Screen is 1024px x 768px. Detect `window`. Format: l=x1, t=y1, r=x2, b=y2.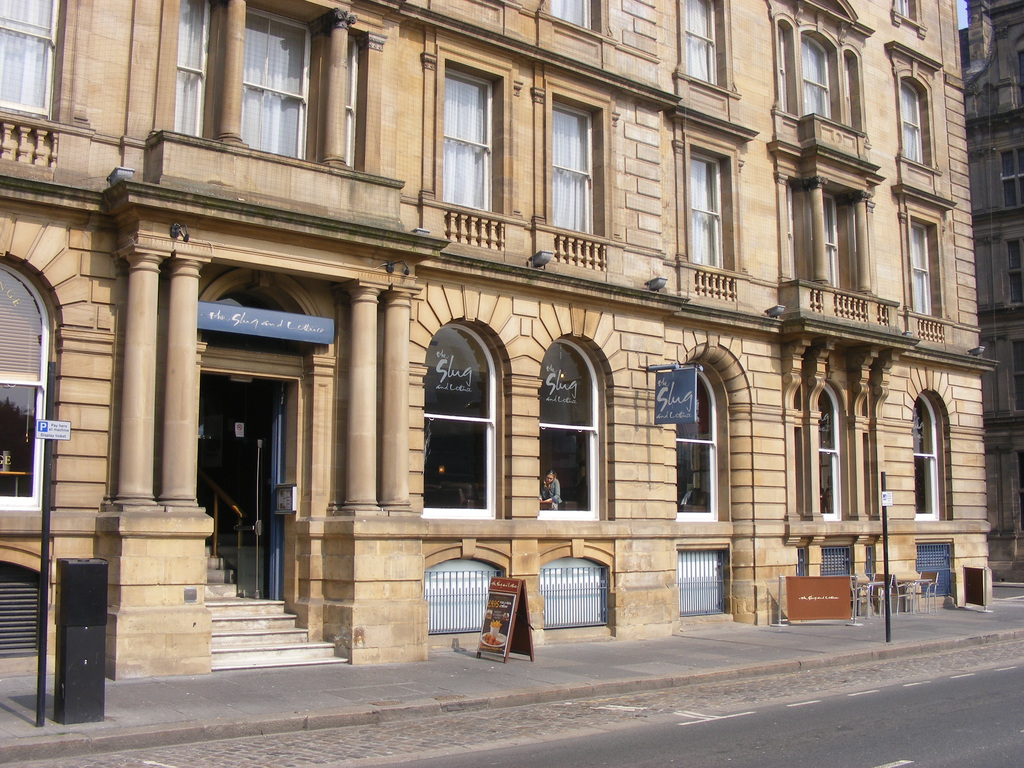
l=233, t=3, r=305, b=162.
